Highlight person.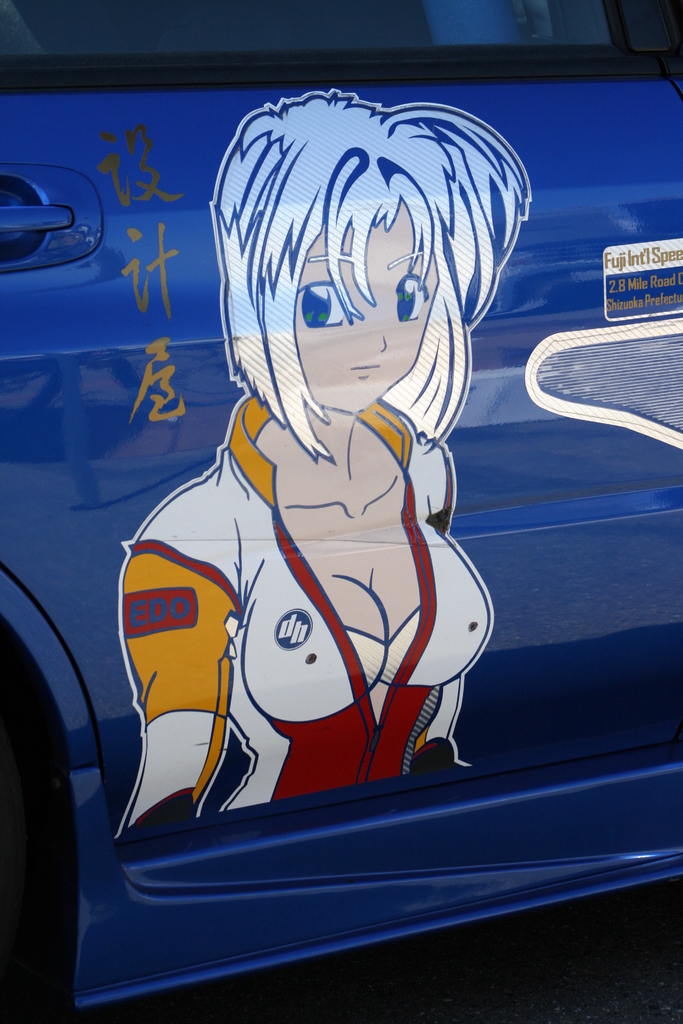
Highlighted region: box=[106, 118, 522, 889].
